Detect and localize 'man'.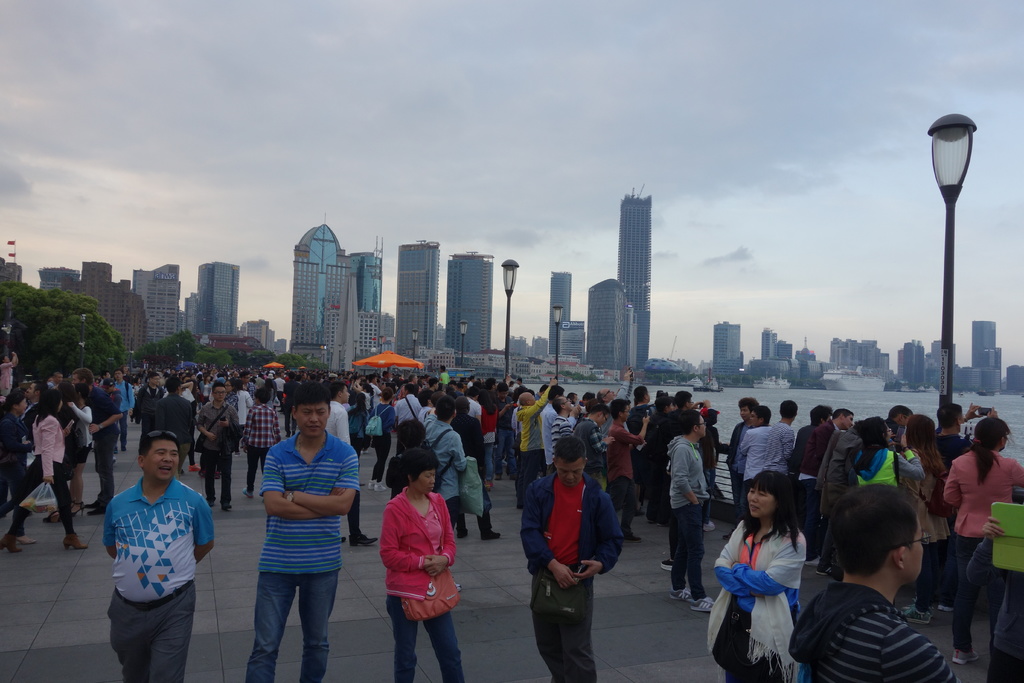
Localized at 152/378/197/473.
